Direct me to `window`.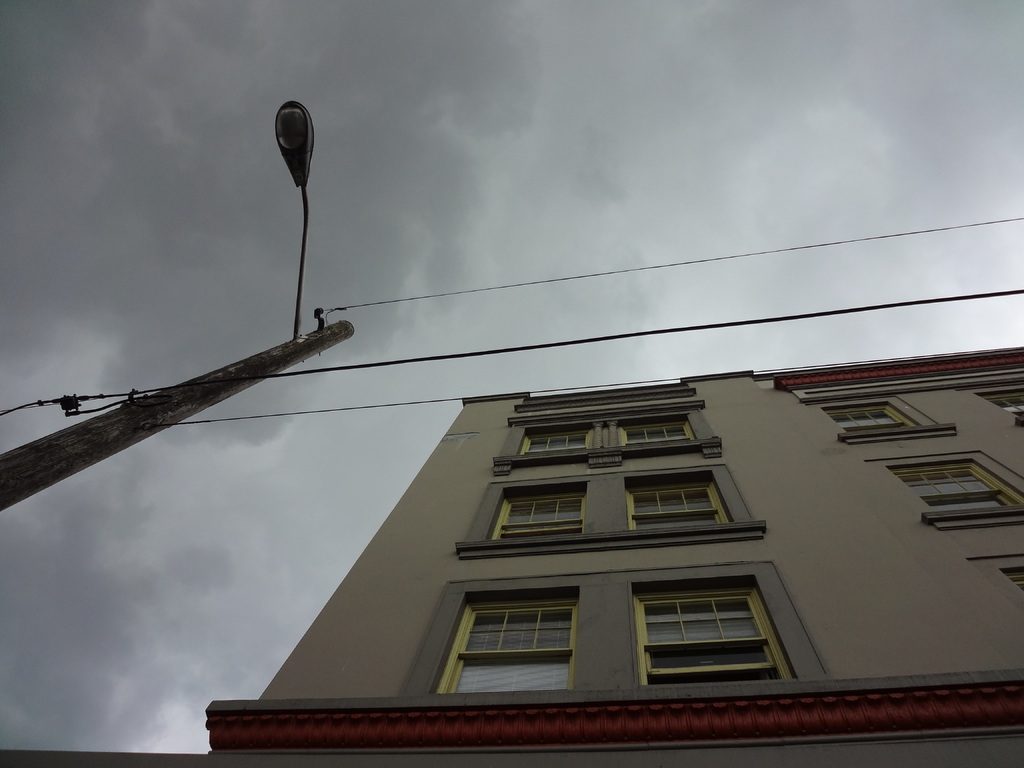
Direction: box(461, 462, 768, 549).
